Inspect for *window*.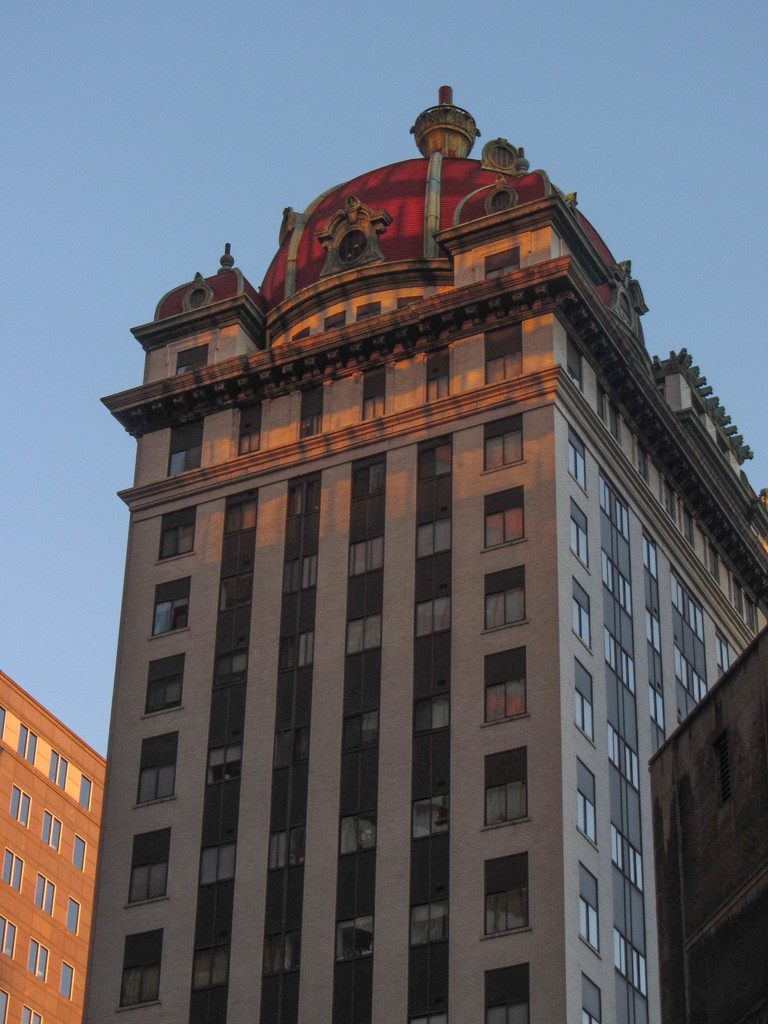
Inspection: (x1=135, y1=739, x2=177, y2=814).
